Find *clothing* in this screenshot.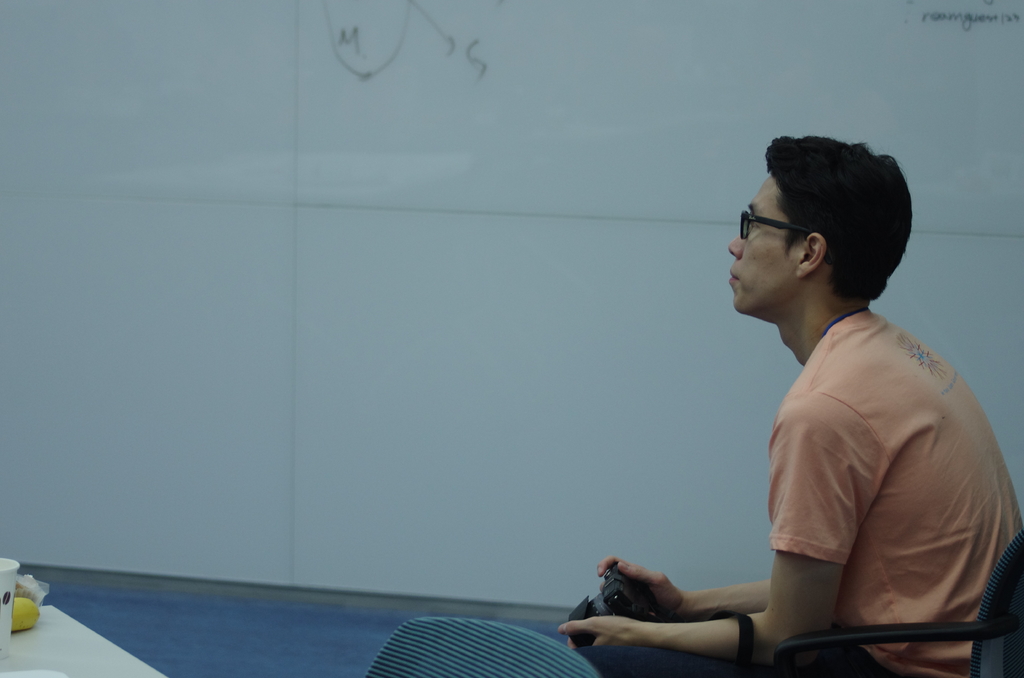
The bounding box for *clothing* is rect(685, 262, 996, 665).
